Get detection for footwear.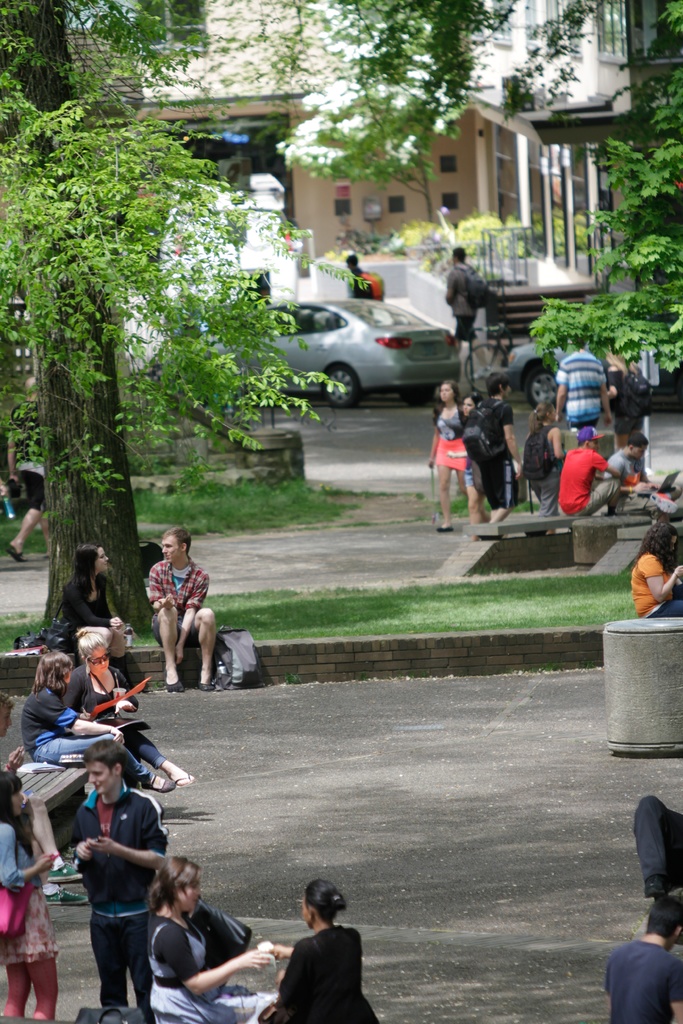
Detection: {"left": 198, "top": 680, "right": 216, "bottom": 689}.
